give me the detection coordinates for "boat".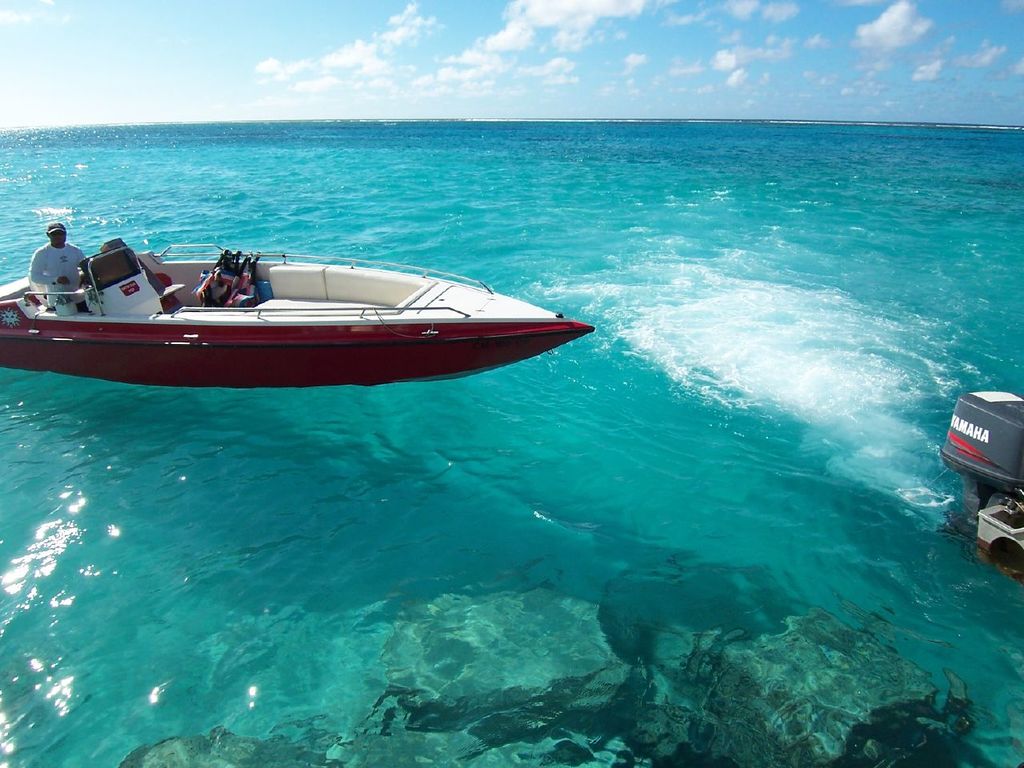
bbox=[943, 388, 1023, 590].
